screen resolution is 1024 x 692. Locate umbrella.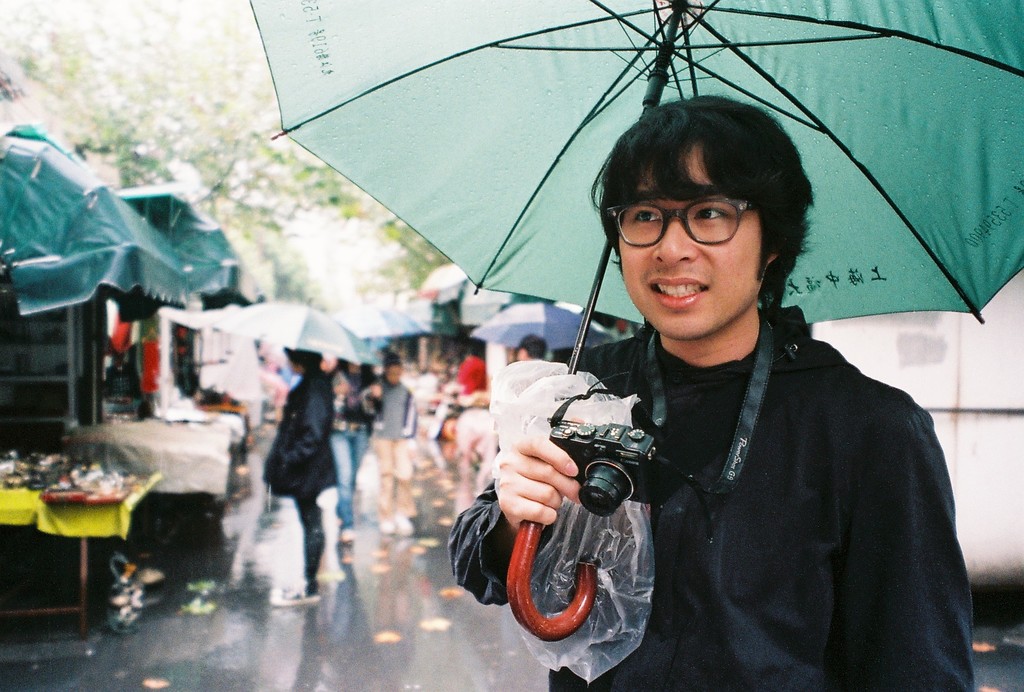
bbox=[217, 296, 386, 362].
